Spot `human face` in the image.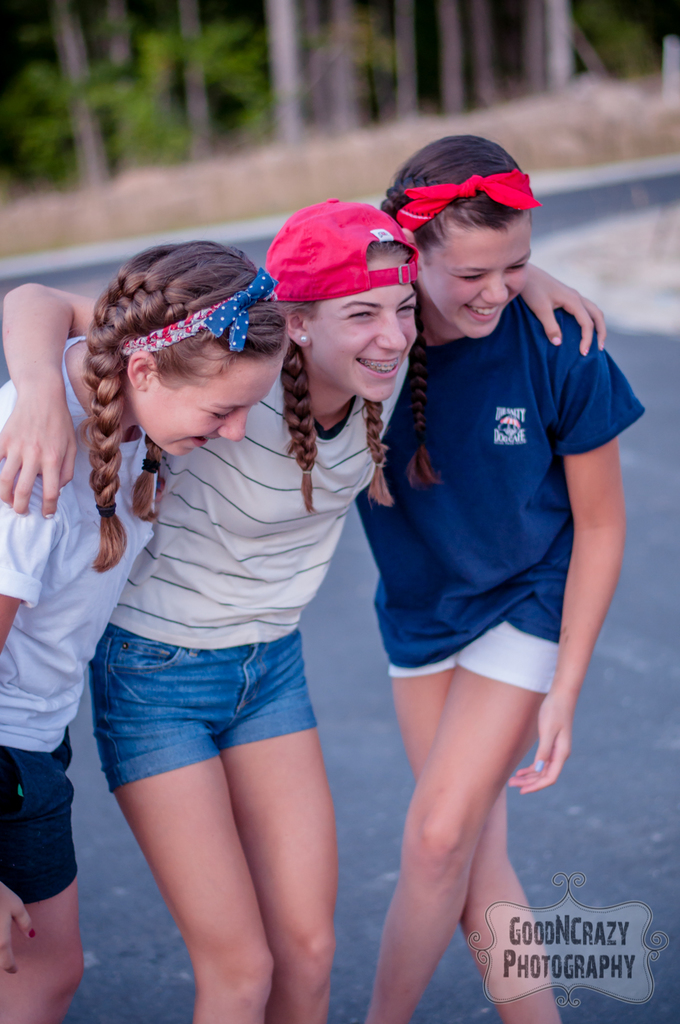
`human face` found at BBox(316, 264, 414, 403).
